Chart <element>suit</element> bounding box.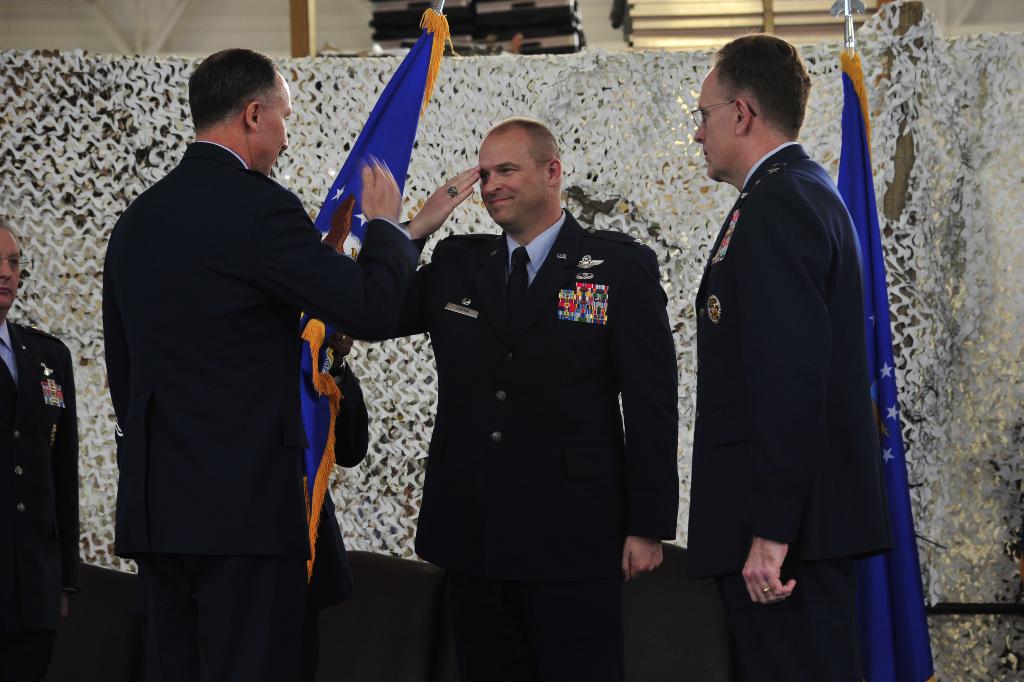
Charted: 0,317,77,681.
